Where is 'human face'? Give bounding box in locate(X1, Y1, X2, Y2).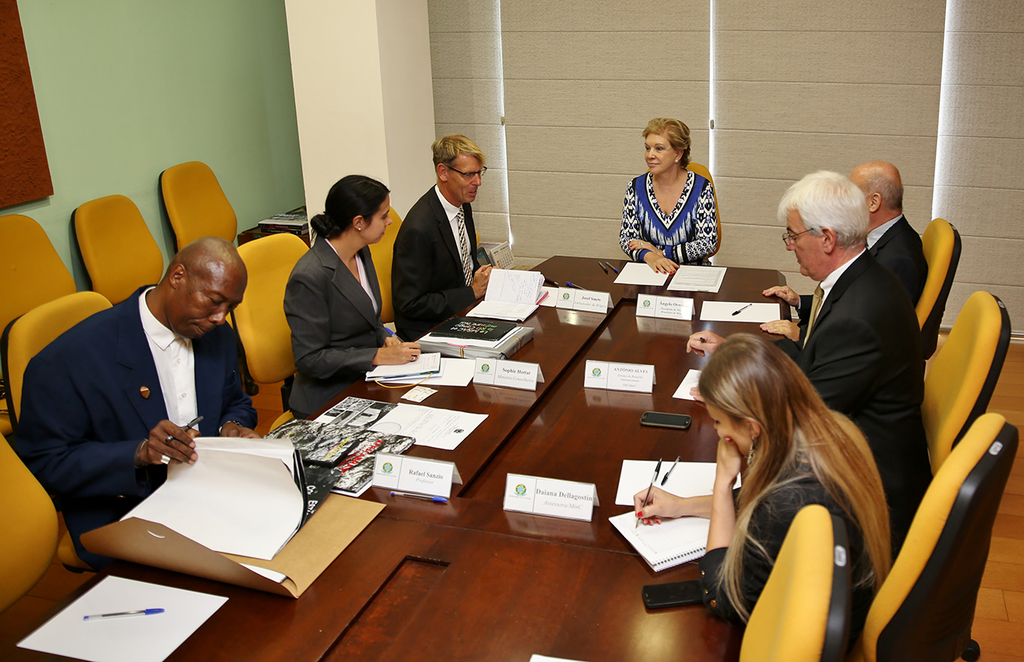
locate(447, 152, 481, 208).
